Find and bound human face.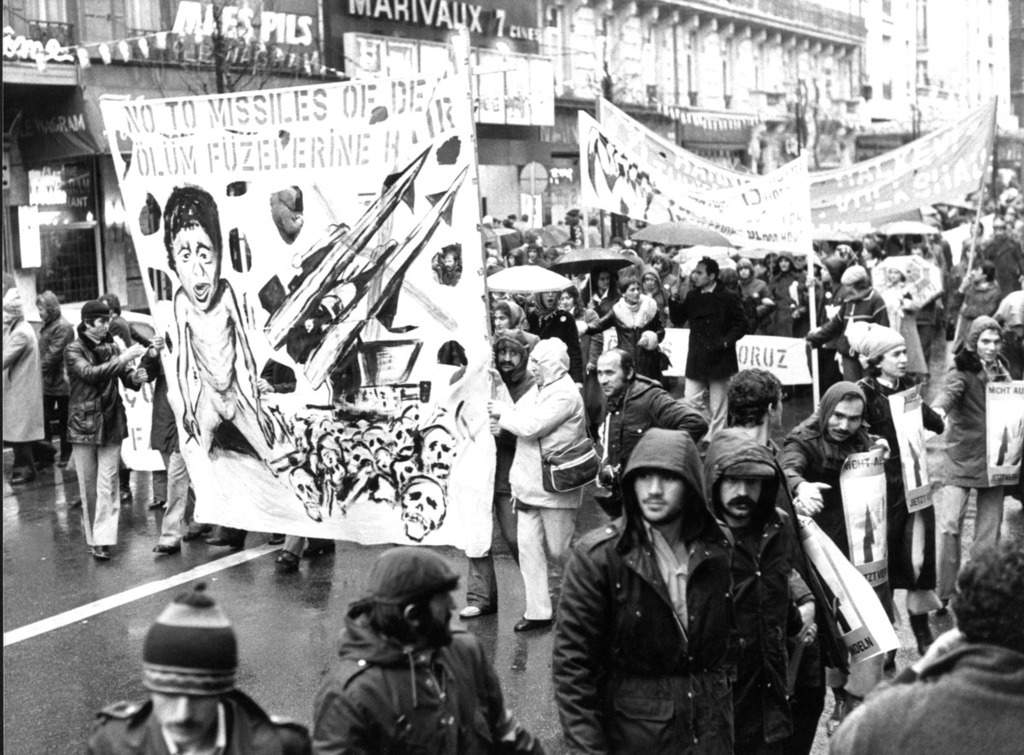
Bound: pyautogui.locateOnScreen(507, 254, 514, 265).
